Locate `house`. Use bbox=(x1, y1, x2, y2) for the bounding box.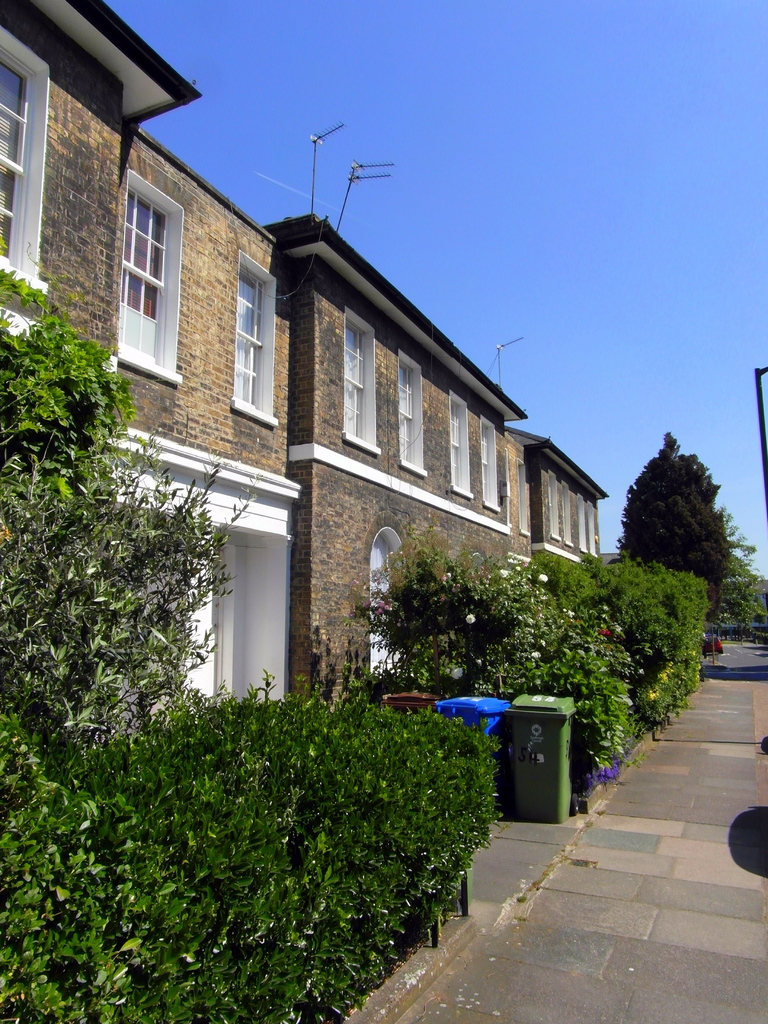
bbox=(301, 221, 509, 715).
